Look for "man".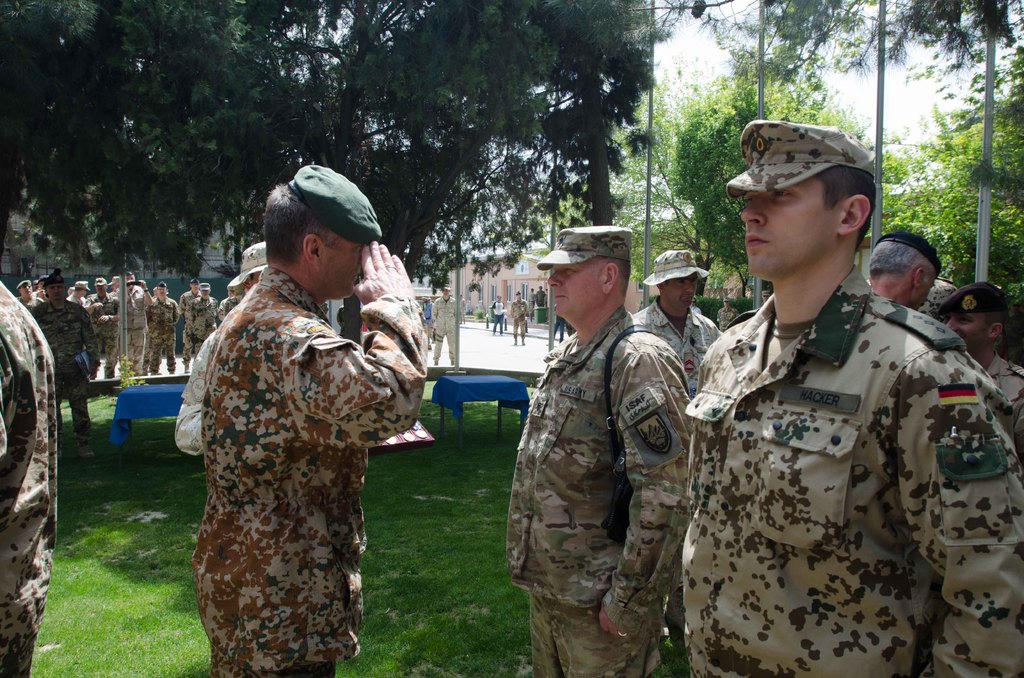
Found: [x1=417, y1=296, x2=433, y2=333].
